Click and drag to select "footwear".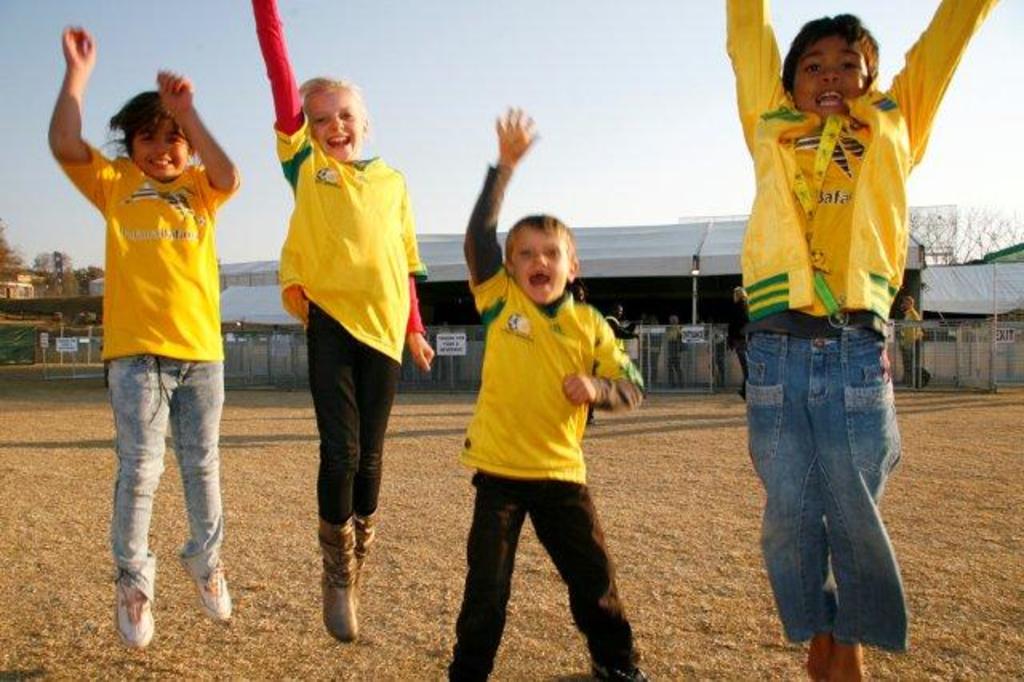
Selection: rect(176, 549, 235, 626).
